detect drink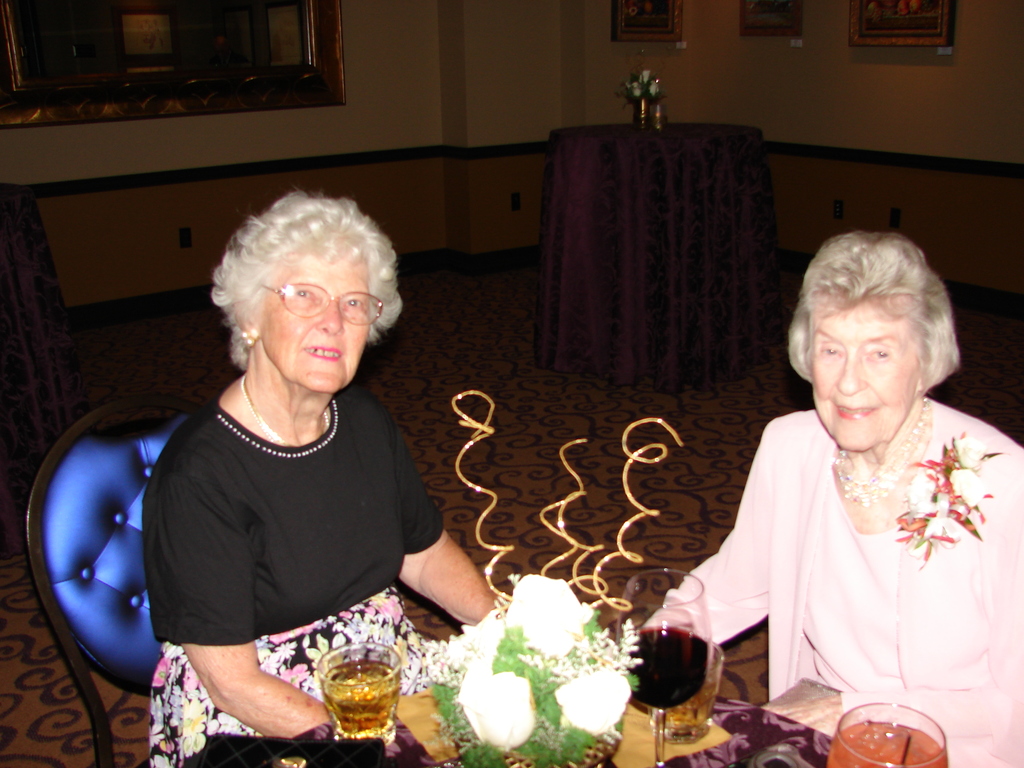
x1=625 y1=630 x2=714 y2=717
